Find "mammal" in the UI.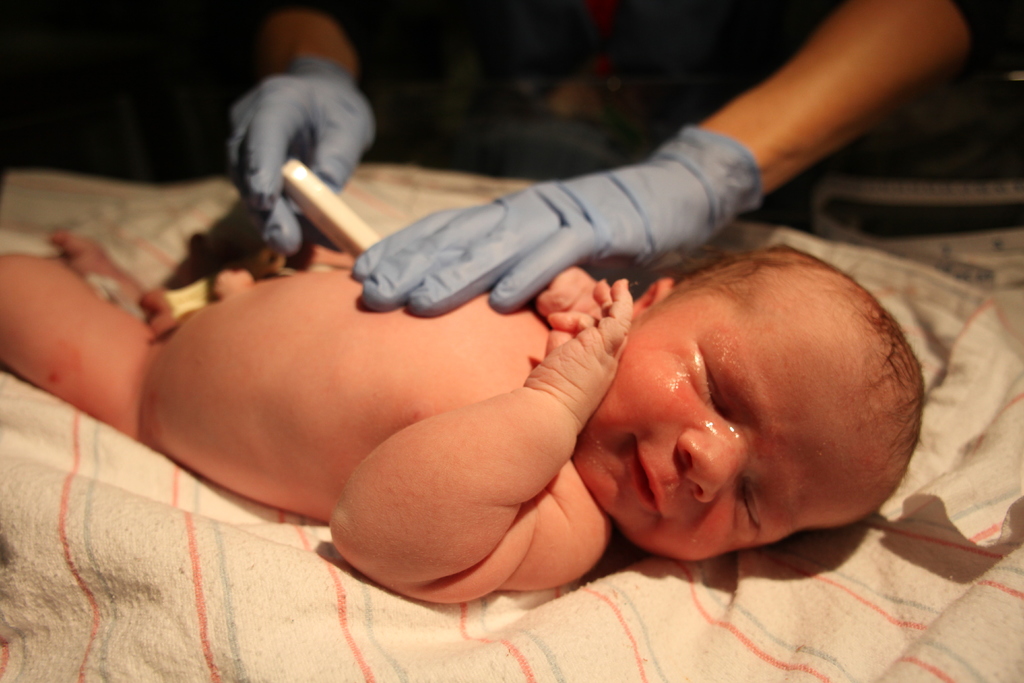
UI element at x1=0 y1=195 x2=959 y2=619.
